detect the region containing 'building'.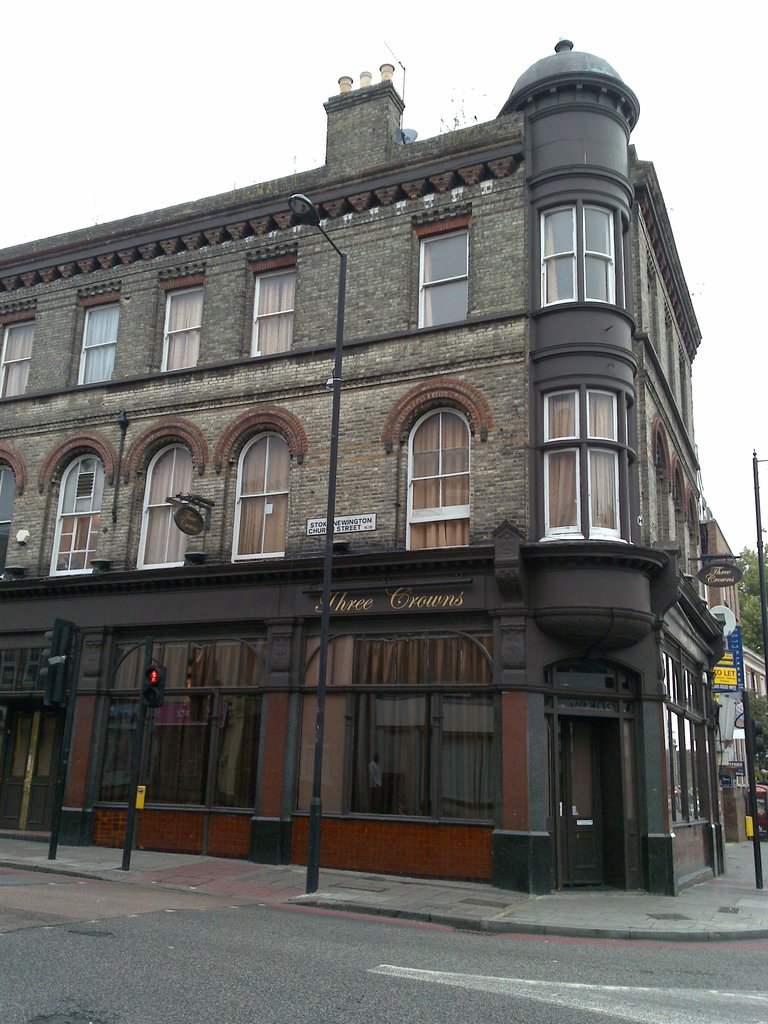
pyautogui.locateOnScreen(0, 33, 767, 890).
